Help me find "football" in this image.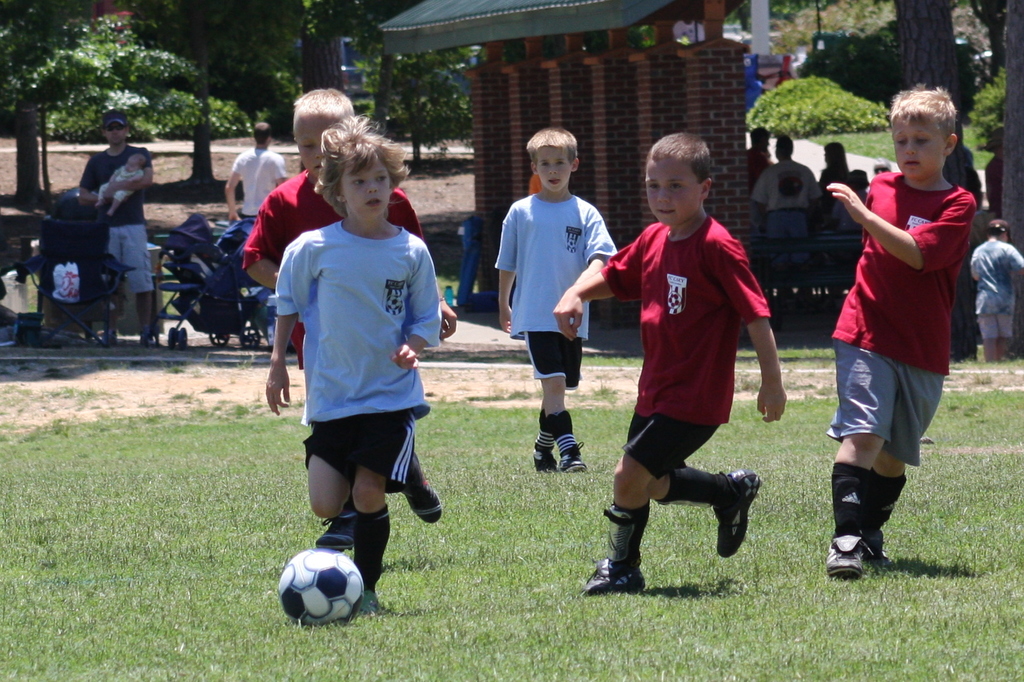
Found it: detection(275, 546, 366, 627).
